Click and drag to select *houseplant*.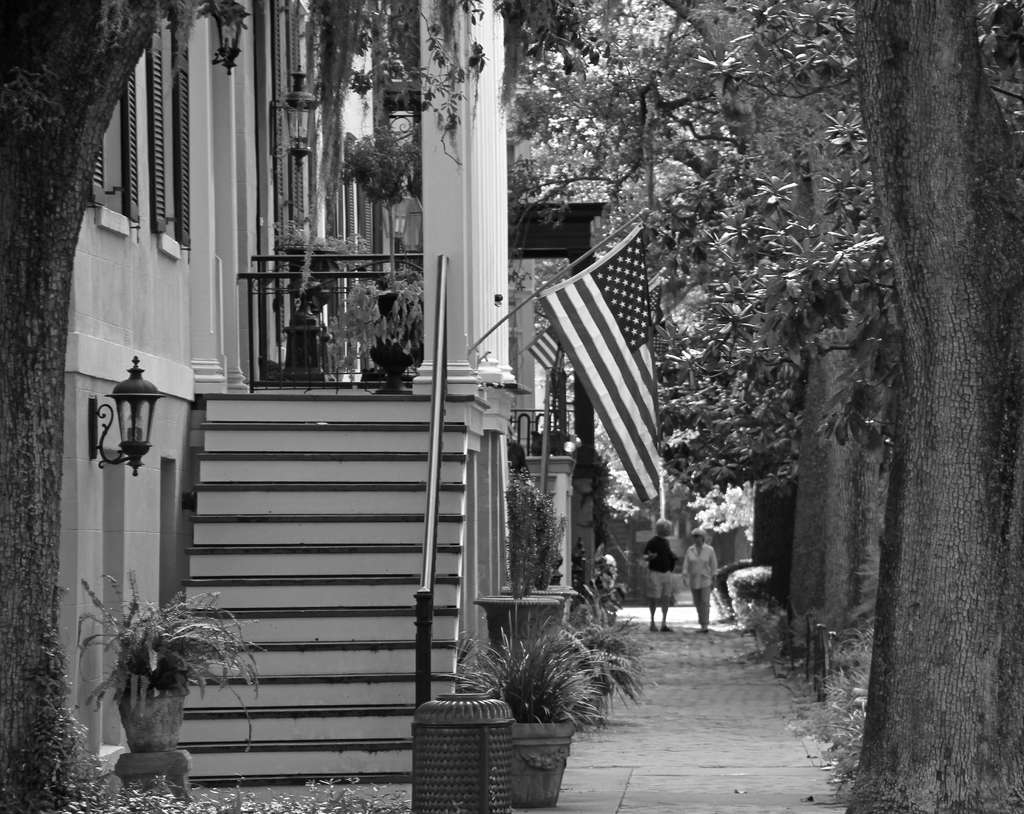
Selection: (474,462,565,662).
